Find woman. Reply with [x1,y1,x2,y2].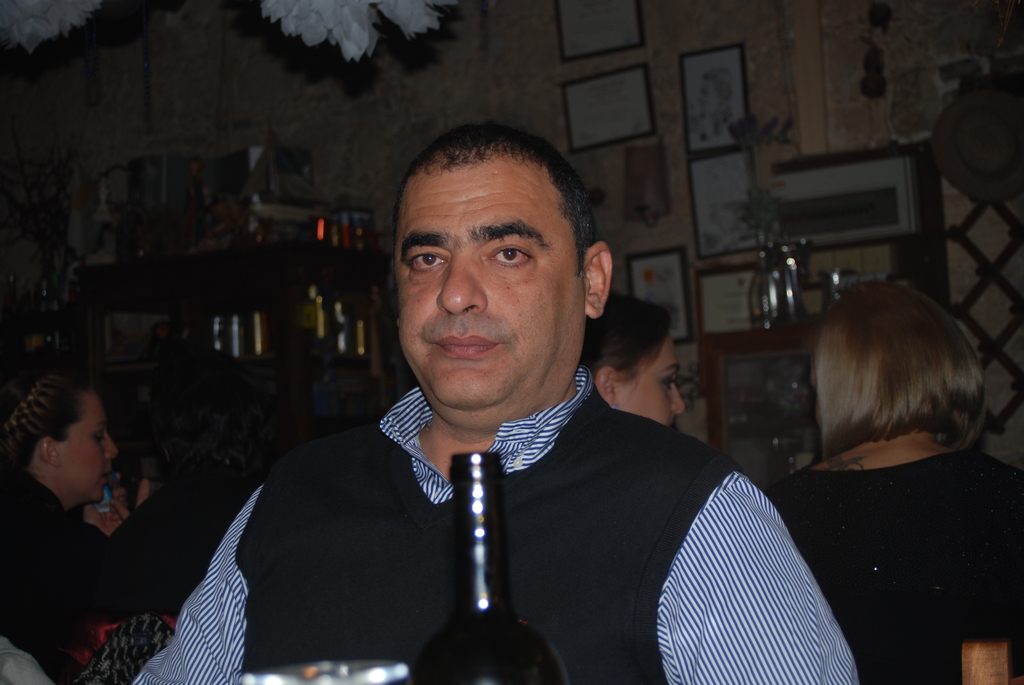
[573,306,692,423].
